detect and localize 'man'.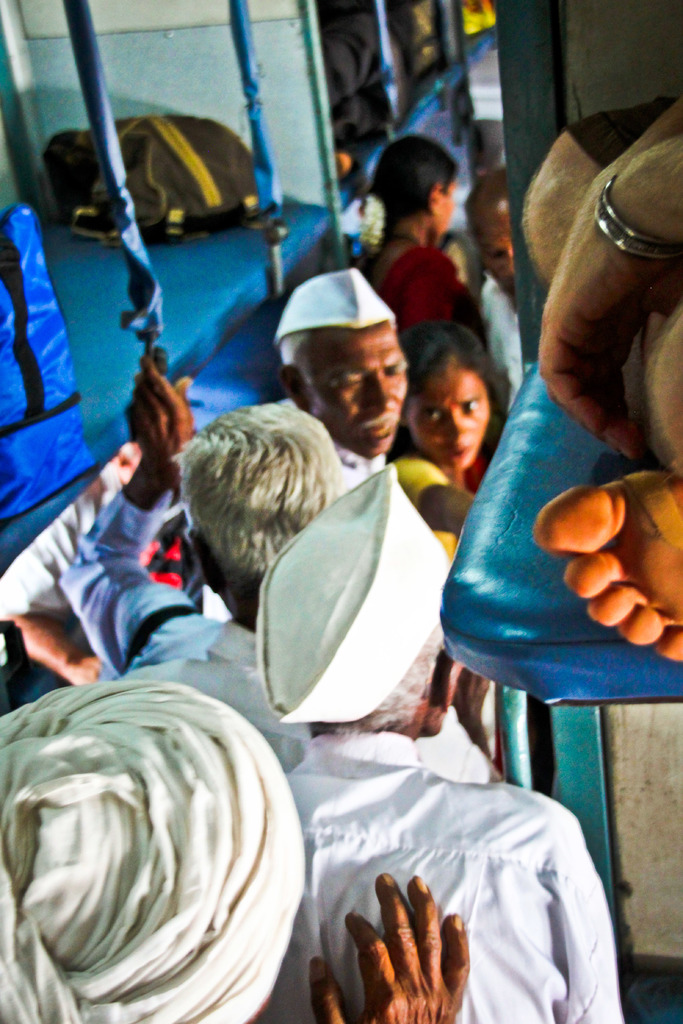
Localized at [x1=266, y1=461, x2=629, y2=1023].
